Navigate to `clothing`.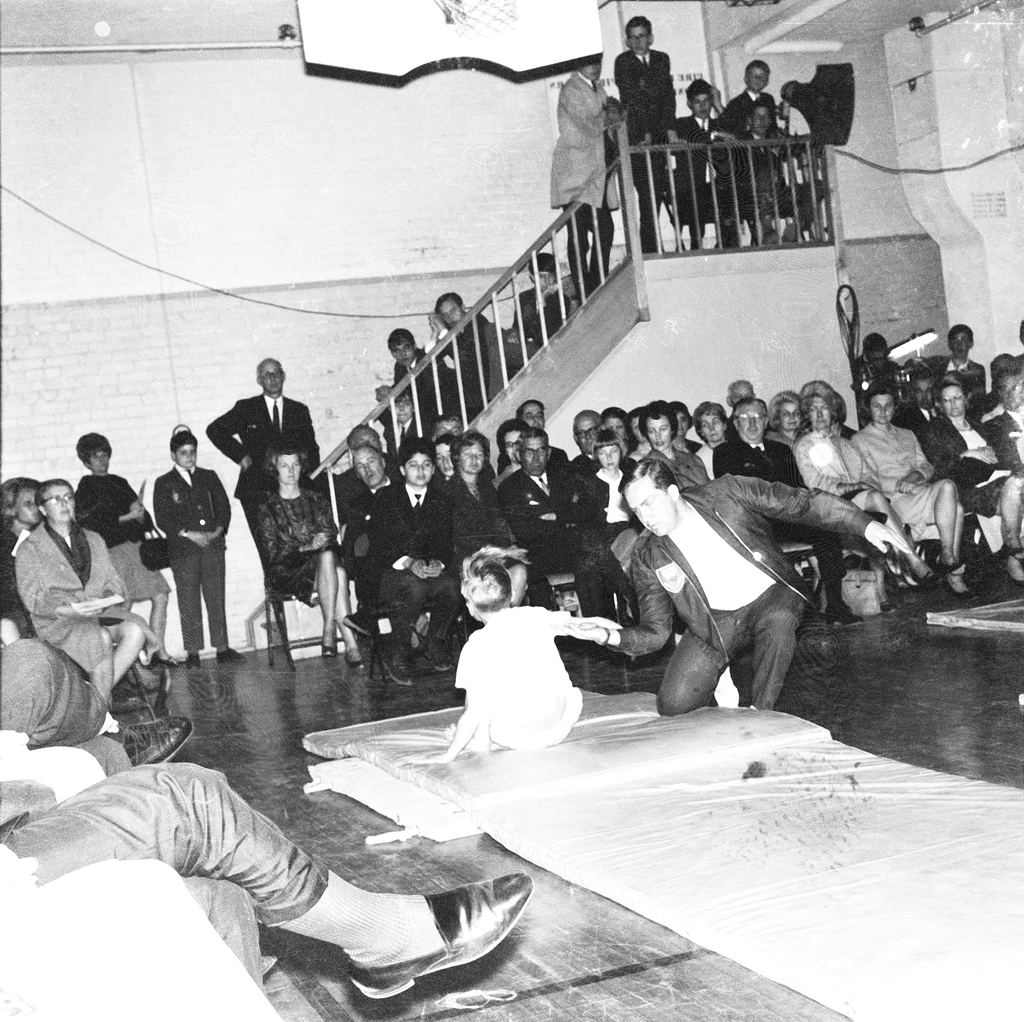
Navigation target: {"x1": 617, "y1": 26, "x2": 684, "y2": 225}.
